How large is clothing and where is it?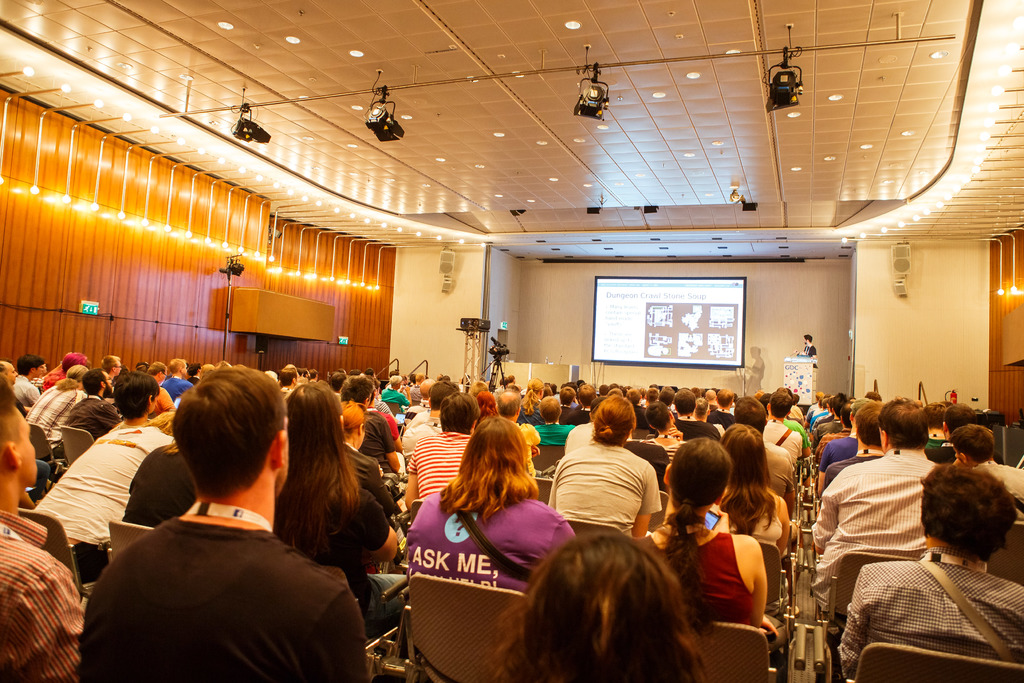
Bounding box: [left=24, top=425, right=173, bottom=583].
